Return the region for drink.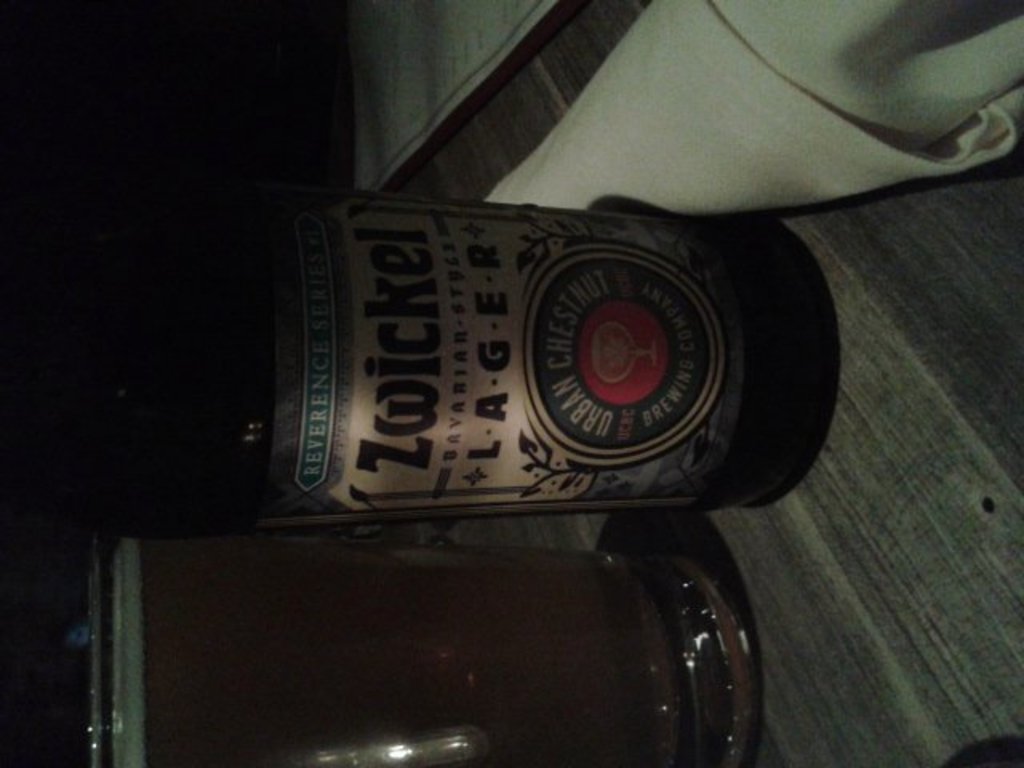
253 192 837 558.
